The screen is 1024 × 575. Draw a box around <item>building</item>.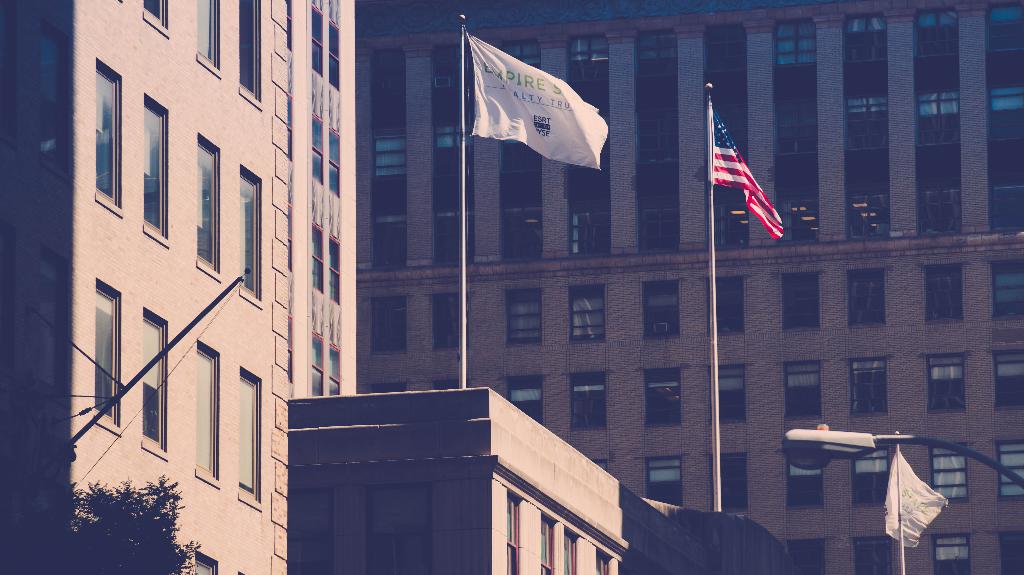
left=288, top=390, right=787, bottom=574.
